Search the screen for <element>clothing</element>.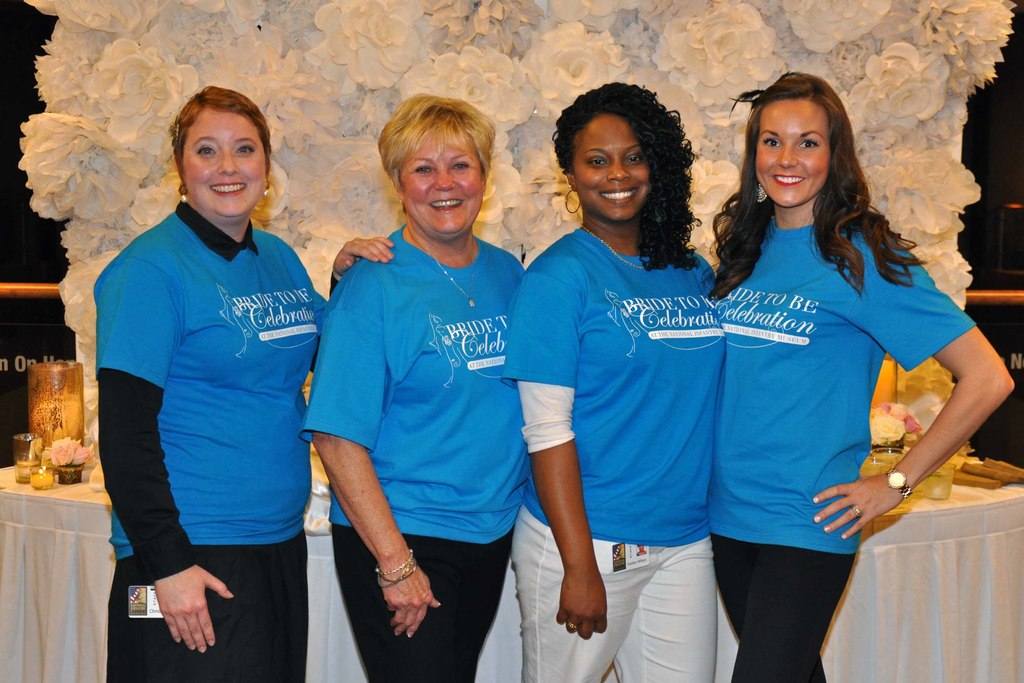
Found at bbox=[92, 199, 346, 682].
